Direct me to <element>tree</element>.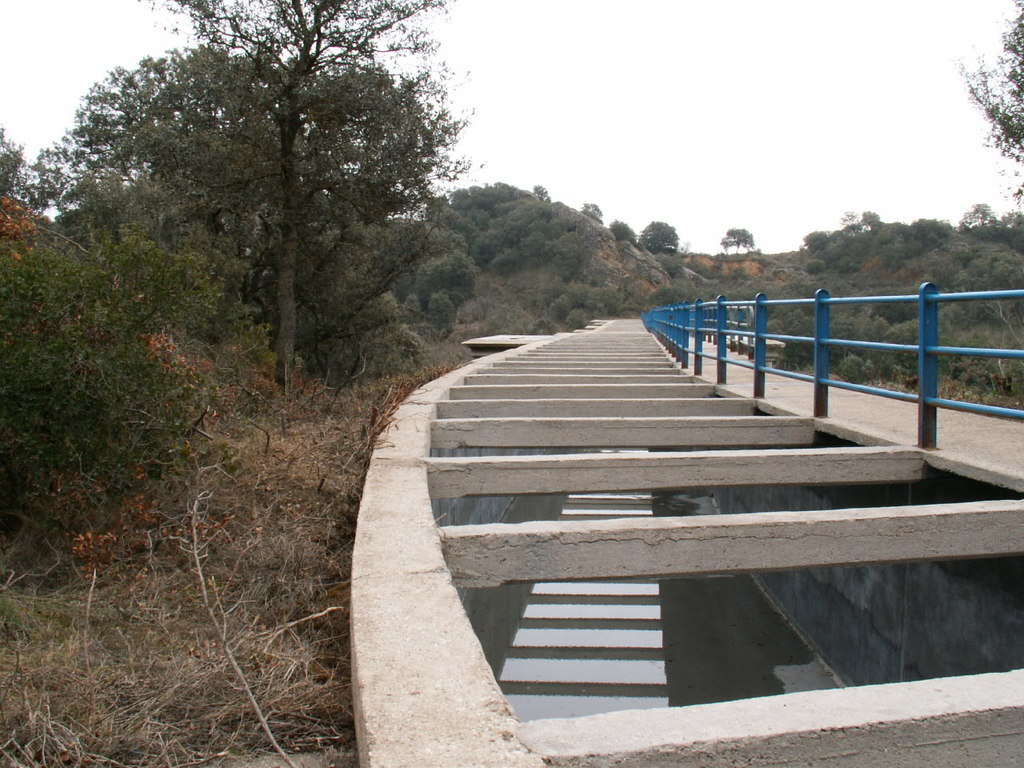
Direction: (939,0,1023,198).
